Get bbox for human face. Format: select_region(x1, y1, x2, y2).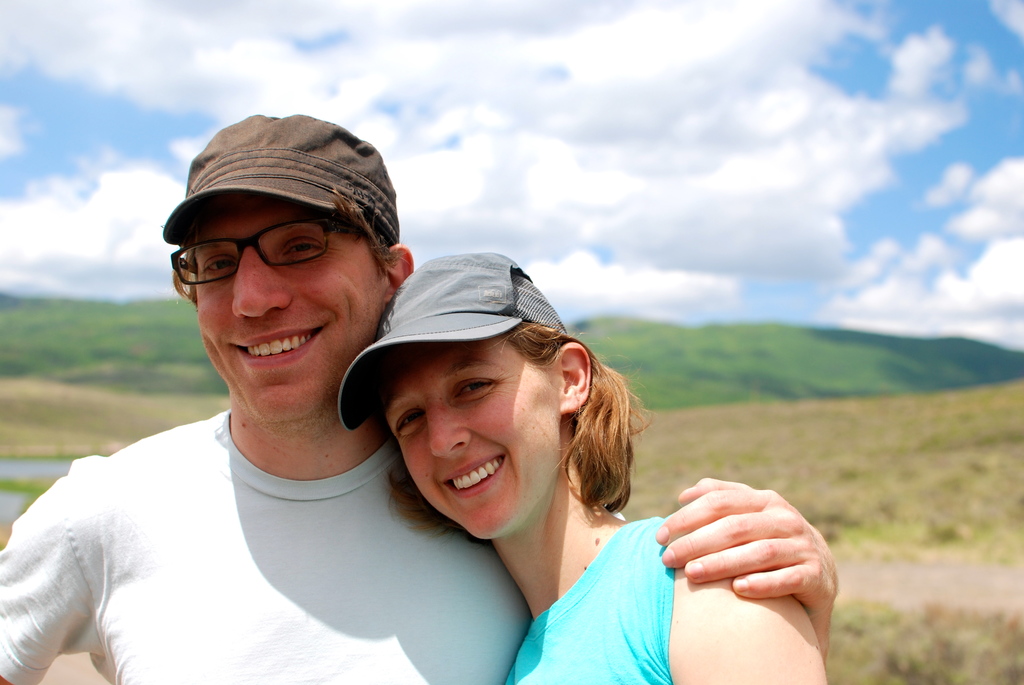
select_region(378, 352, 559, 542).
